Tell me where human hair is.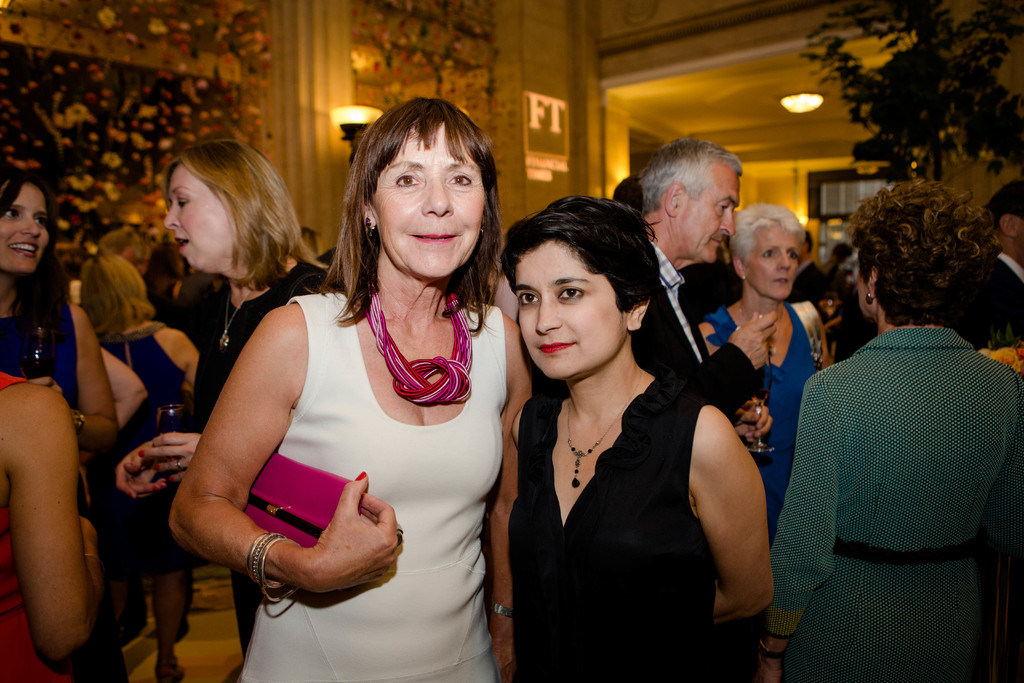
human hair is at [495,194,658,318].
